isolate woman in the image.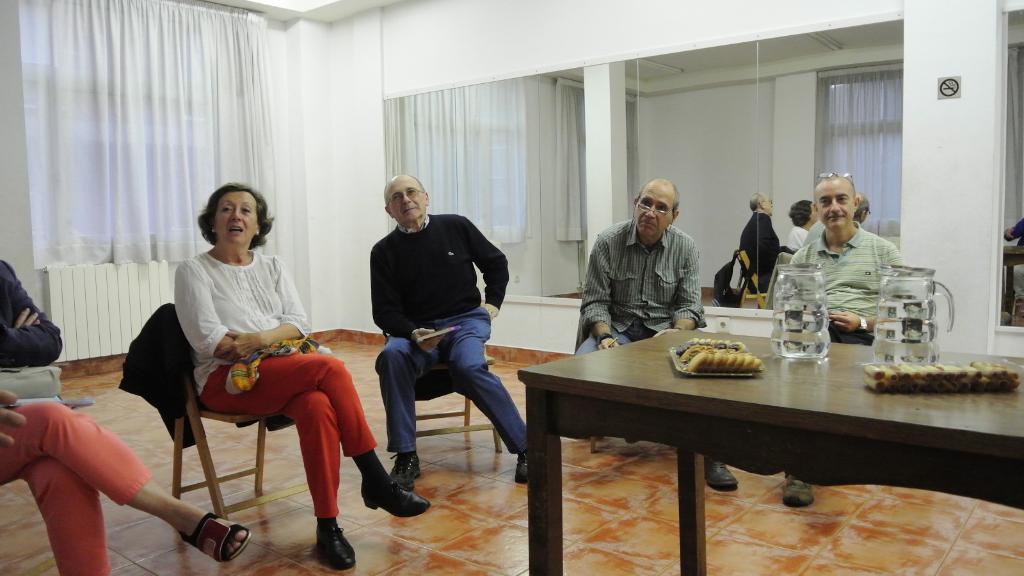
Isolated region: <region>0, 260, 255, 575</region>.
